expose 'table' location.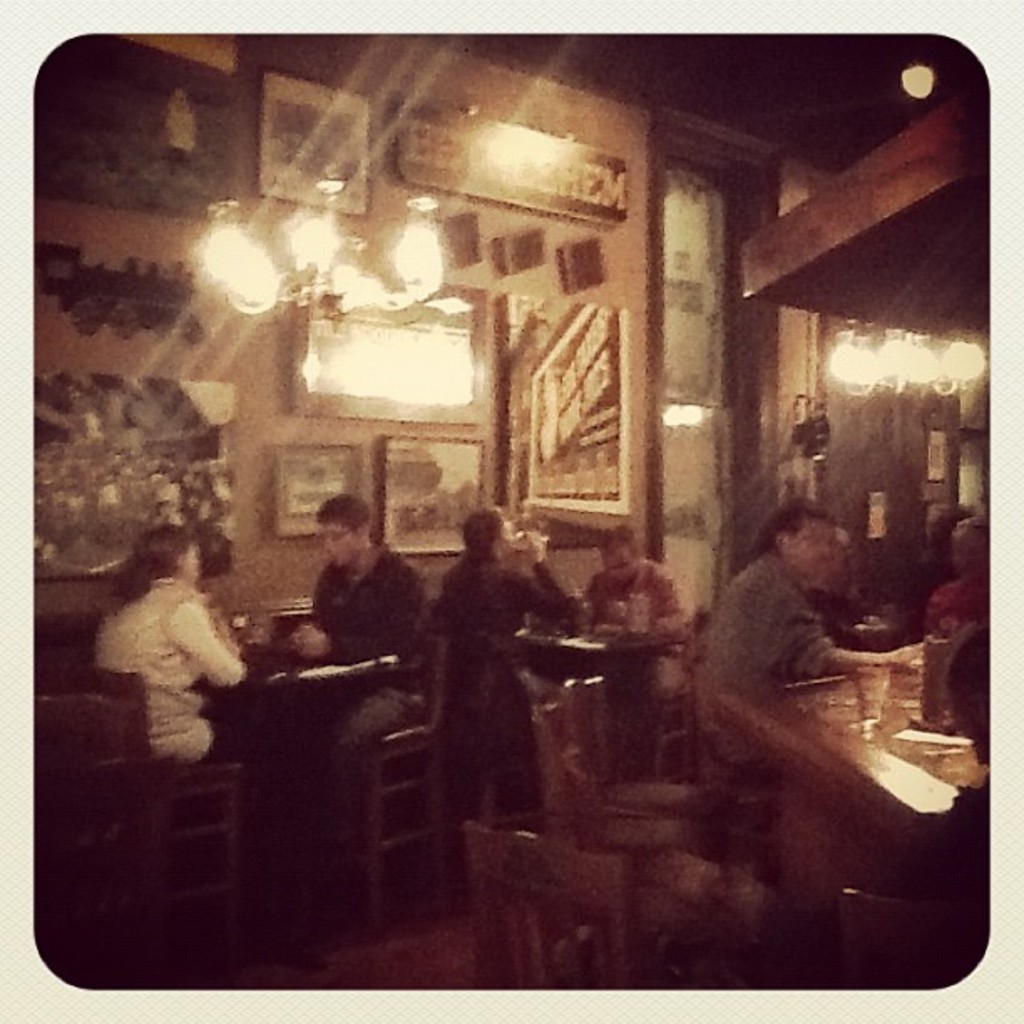
Exposed at (524, 621, 683, 788).
